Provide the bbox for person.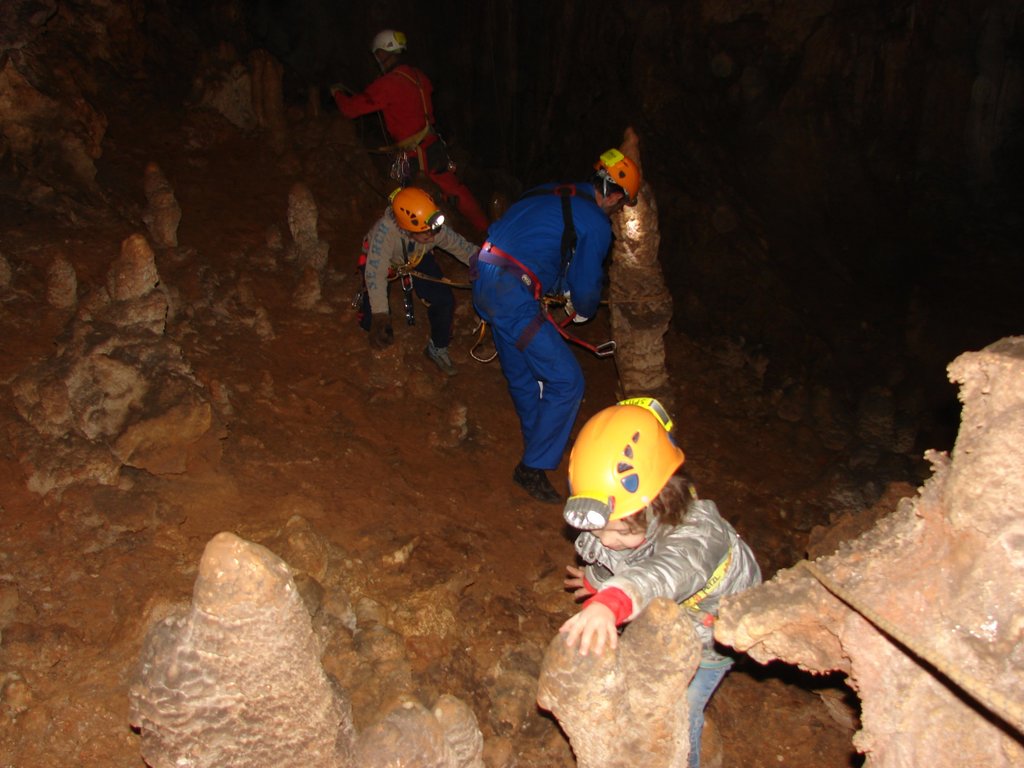
bbox(352, 186, 475, 378).
